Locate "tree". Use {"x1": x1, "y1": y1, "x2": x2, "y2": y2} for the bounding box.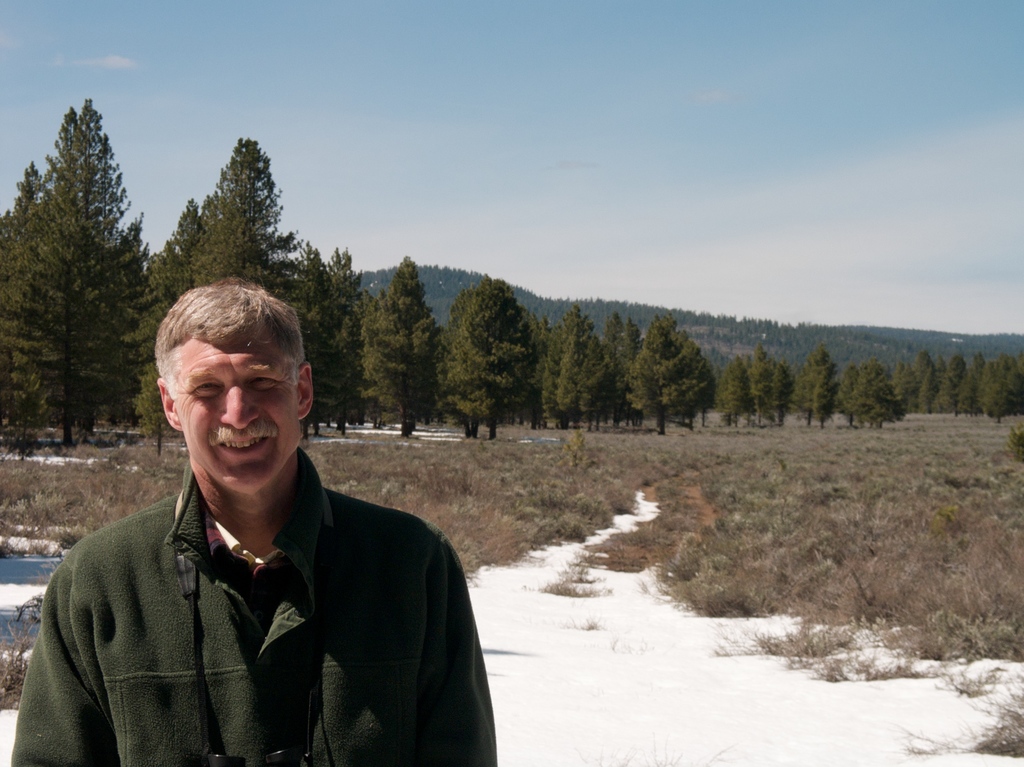
{"x1": 10, "y1": 97, "x2": 117, "y2": 430}.
